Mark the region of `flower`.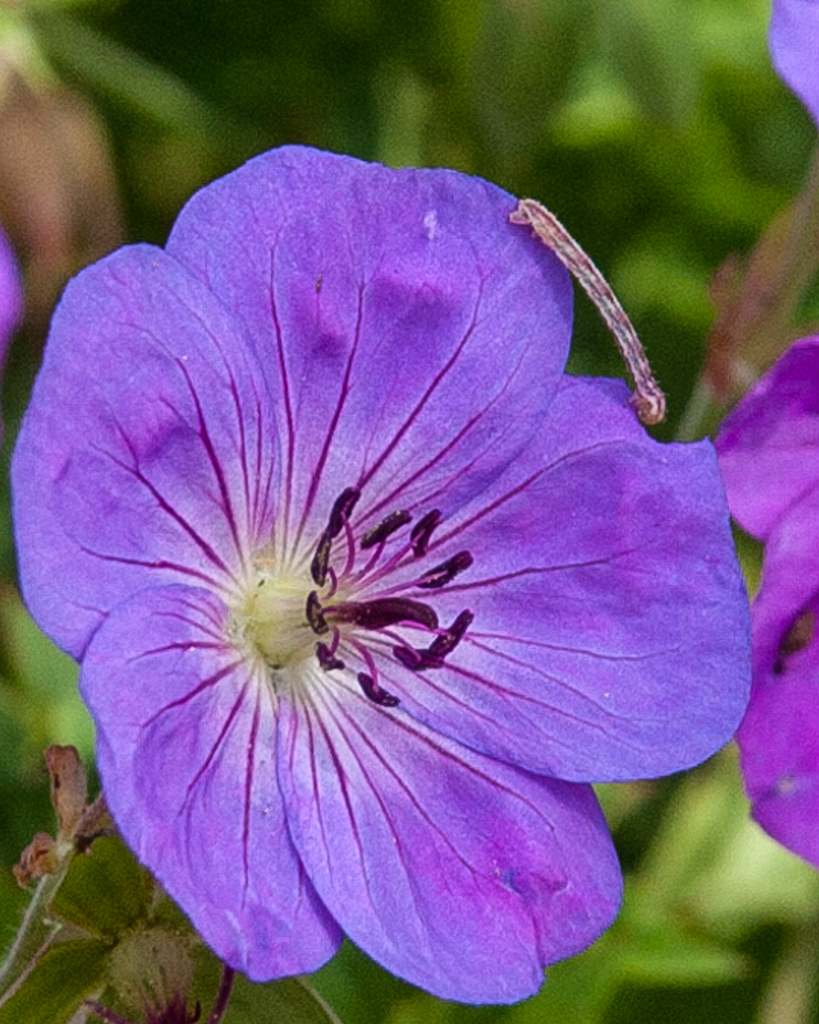
Region: Rect(762, 0, 818, 110).
